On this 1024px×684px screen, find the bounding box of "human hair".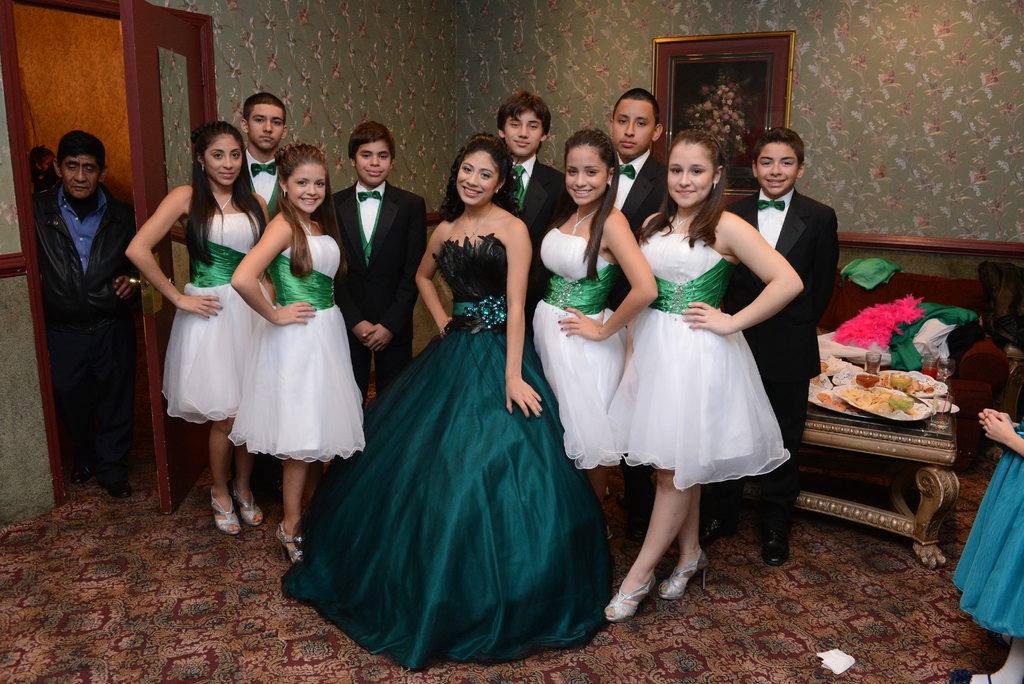
Bounding box: Rect(446, 129, 513, 214).
